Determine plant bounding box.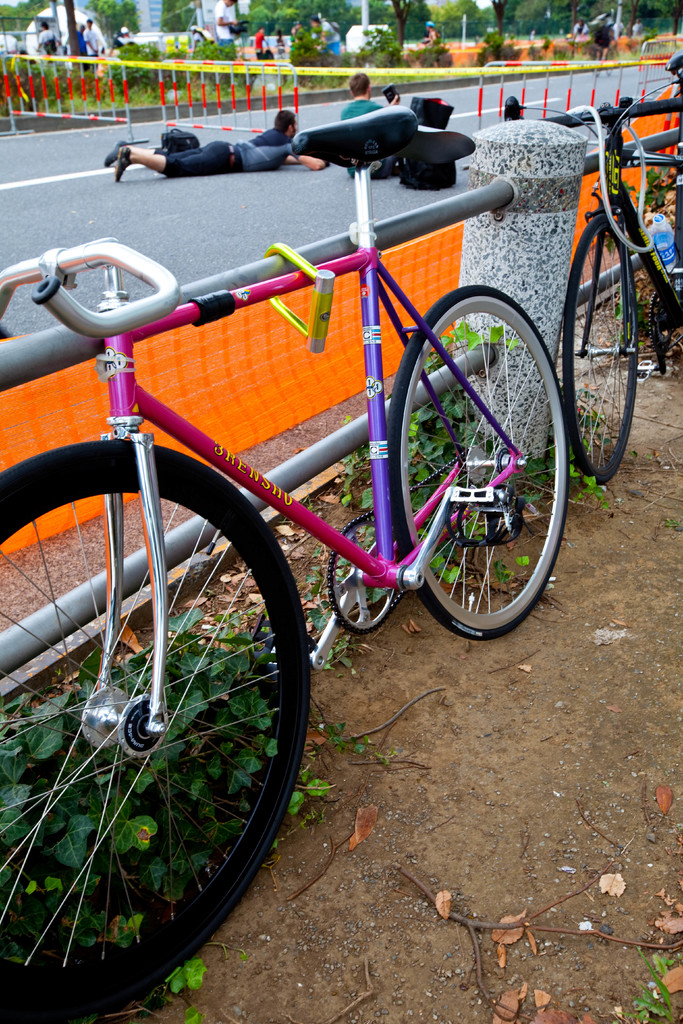
Determined: BBox(360, 23, 400, 70).
